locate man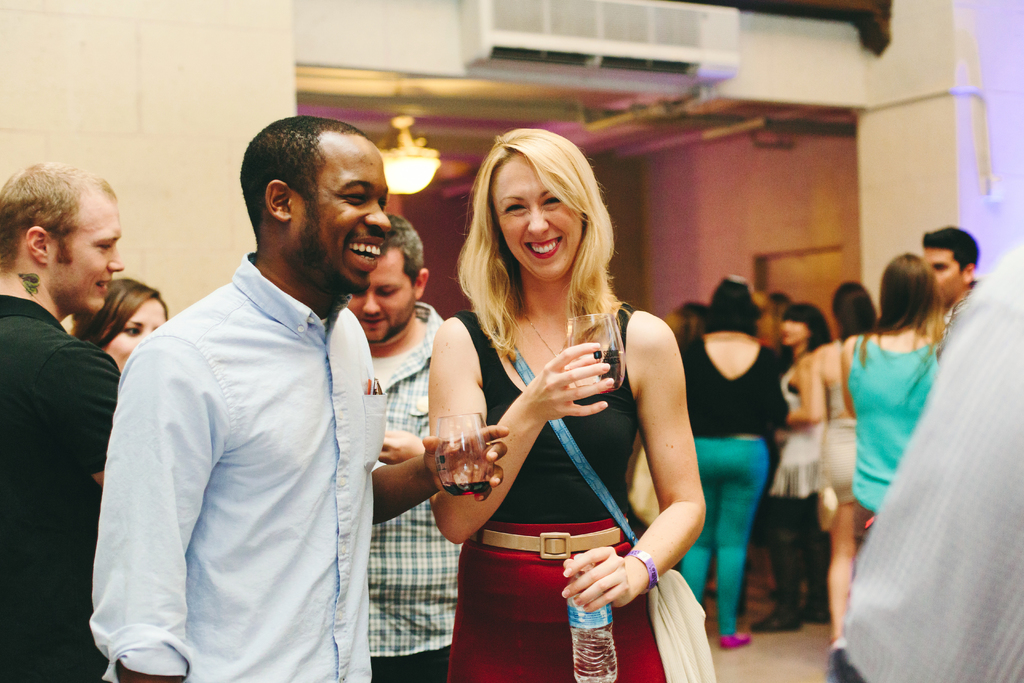
{"x1": 350, "y1": 214, "x2": 464, "y2": 682}
